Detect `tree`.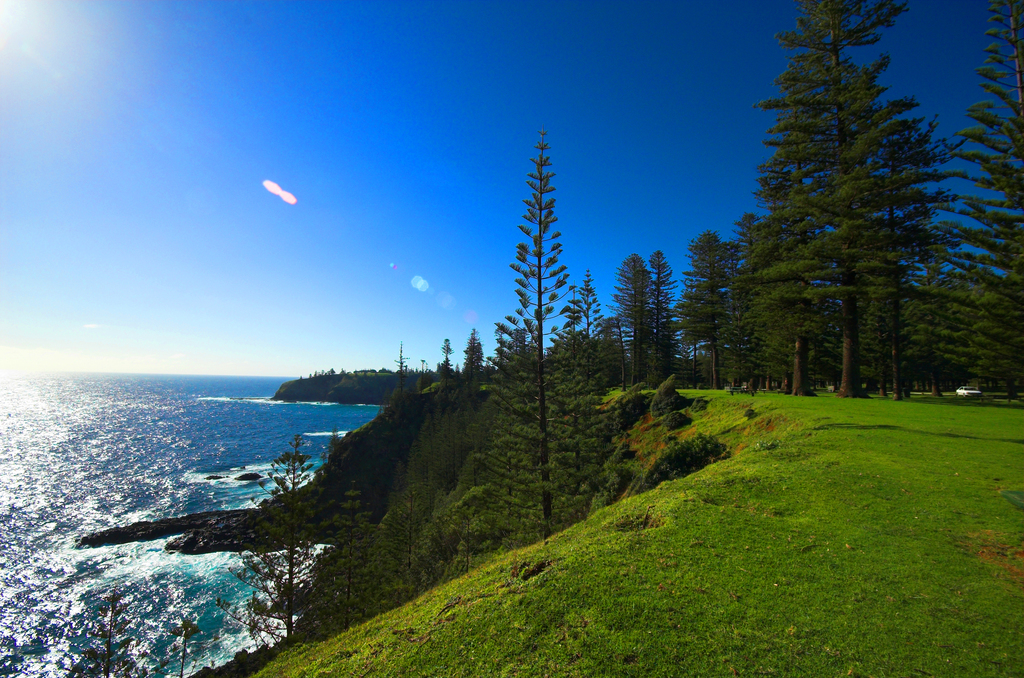
Detected at {"x1": 614, "y1": 249, "x2": 671, "y2": 390}.
